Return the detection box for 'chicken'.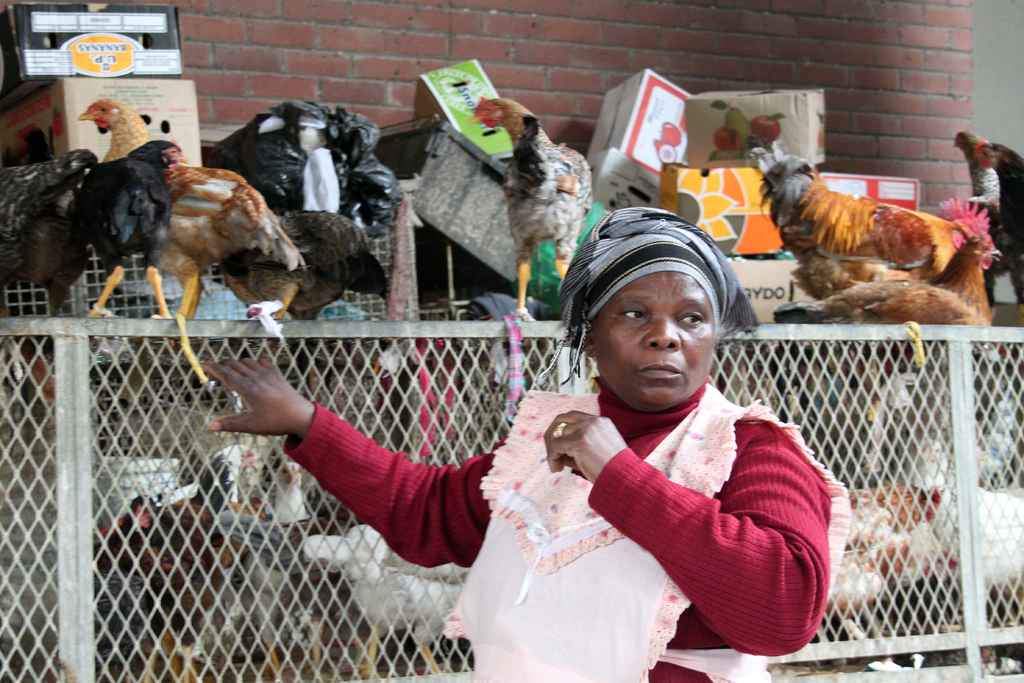
<region>947, 127, 1008, 302</region>.
